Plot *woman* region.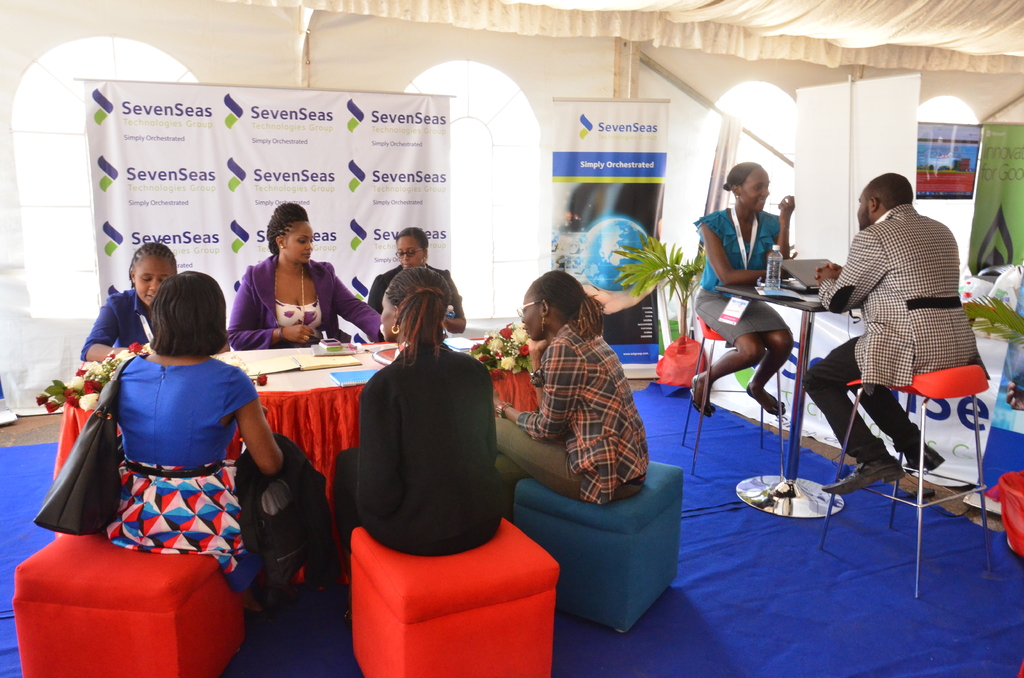
Plotted at <box>330,268,505,620</box>.
